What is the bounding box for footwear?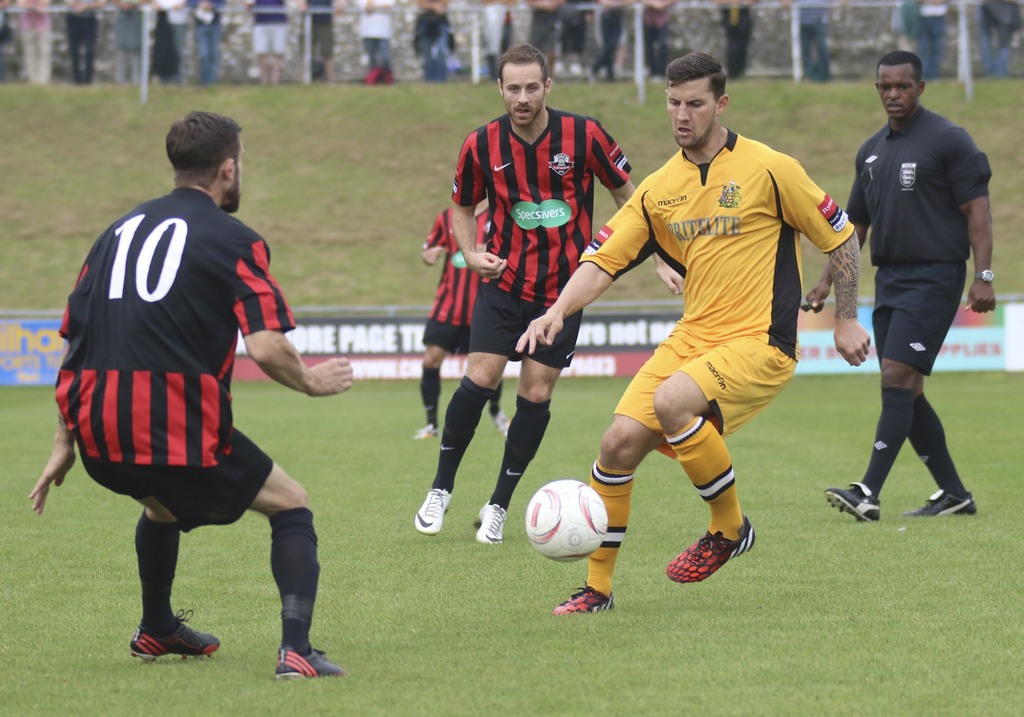
rect(822, 482, 884, 520).
